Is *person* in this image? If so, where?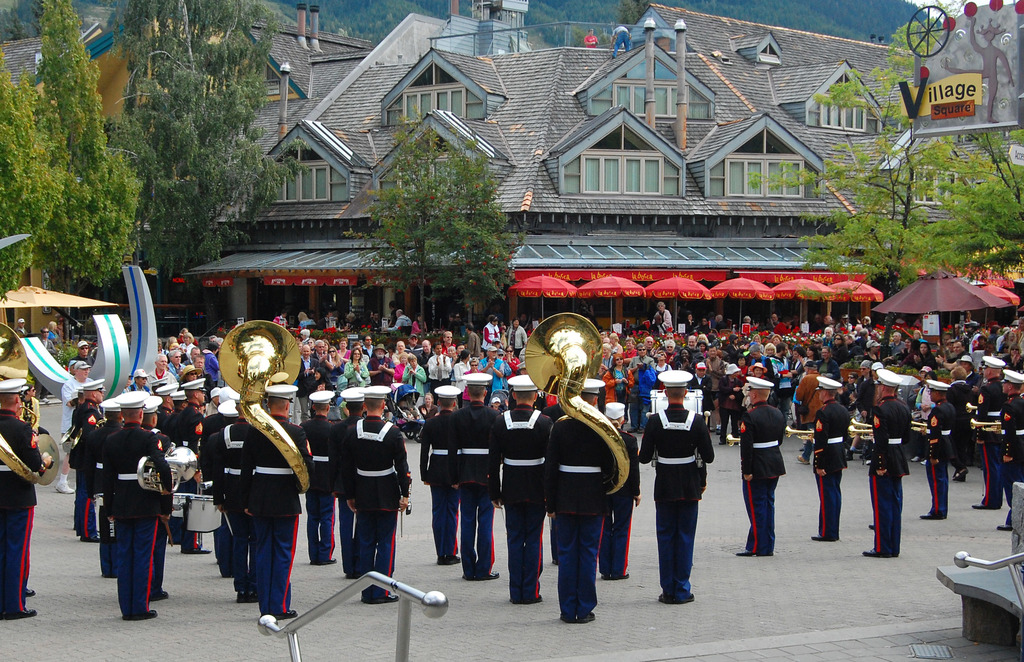
Yes, at (x1=268, y1=310, x2=291, y2=327).
